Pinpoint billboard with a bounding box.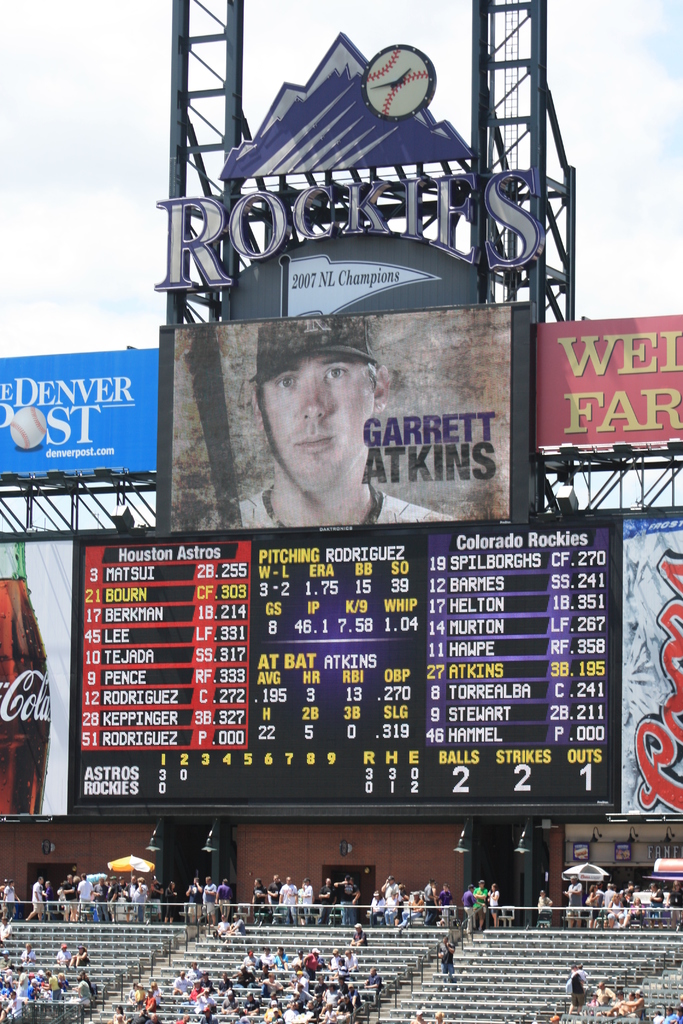
region(528, 275, 662, 491).
